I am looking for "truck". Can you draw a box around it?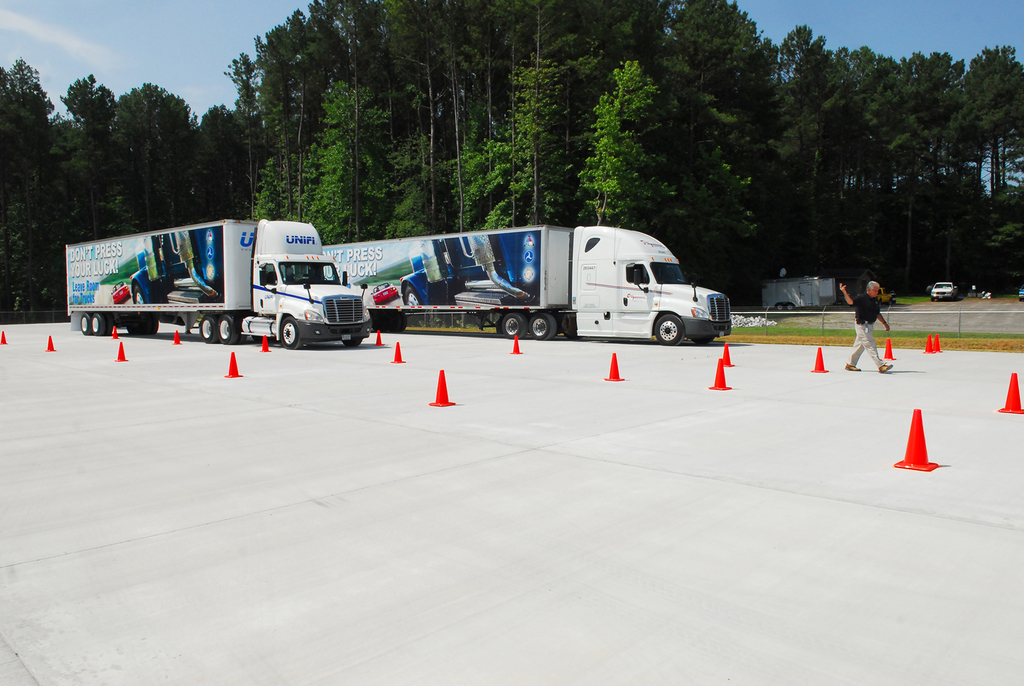
Sure, the bounding box is select_region(70, 212, 385, 355).
